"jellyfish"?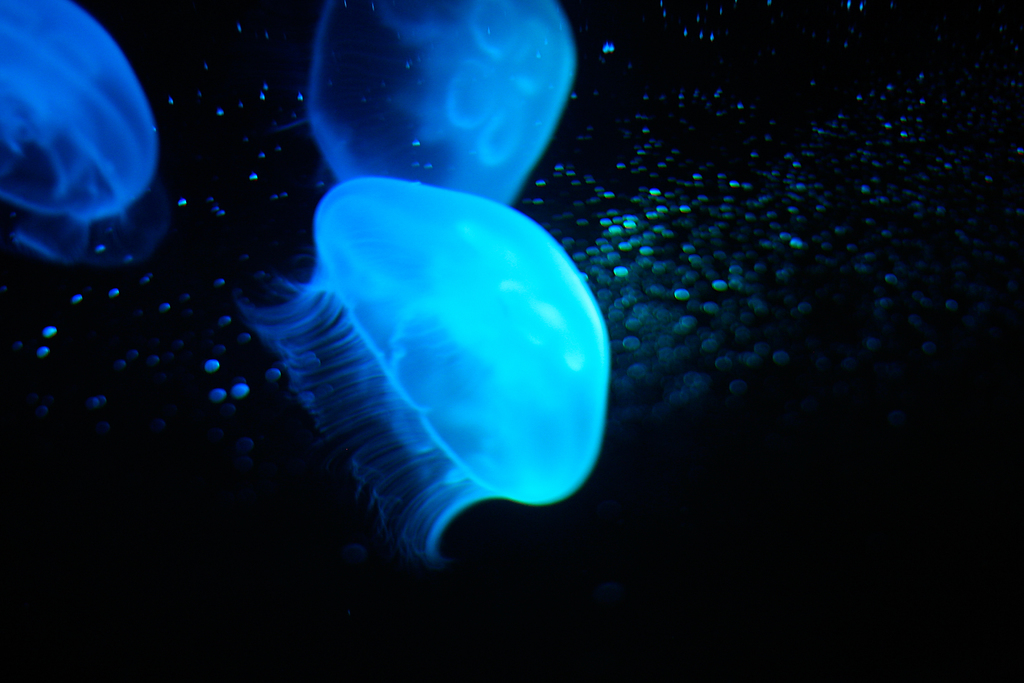
(x1=0, y1=0, x2=161, y2=267)
